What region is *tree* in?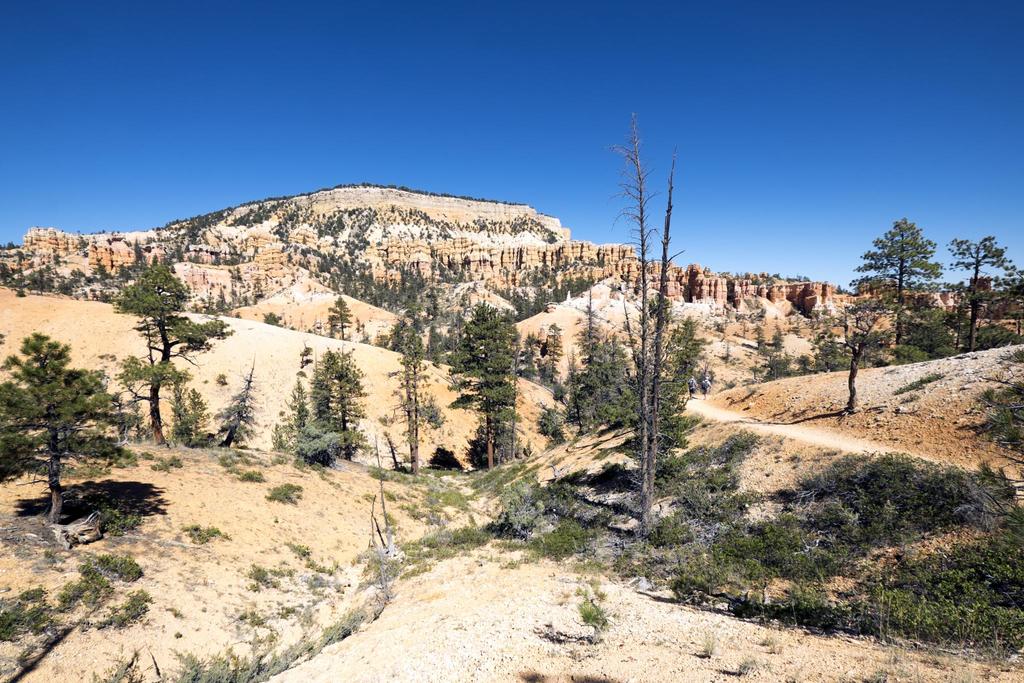
bbox(768, 271, 780, 278).
